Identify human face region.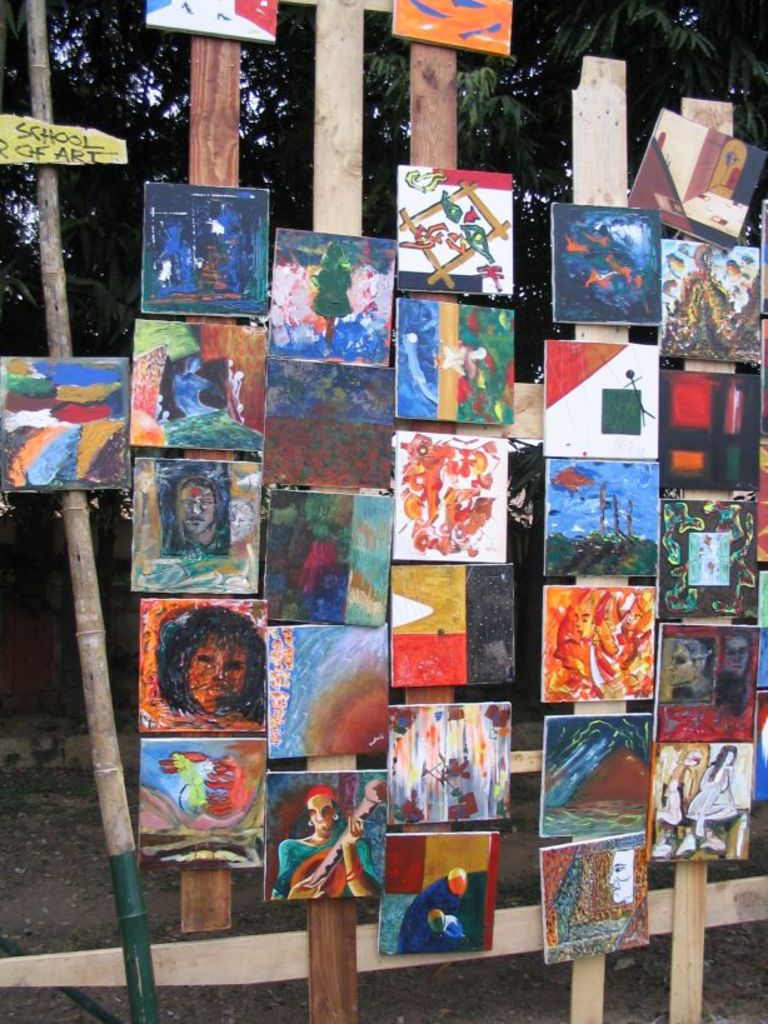
Region: left=577, top=600, right=598, bottom=639.
